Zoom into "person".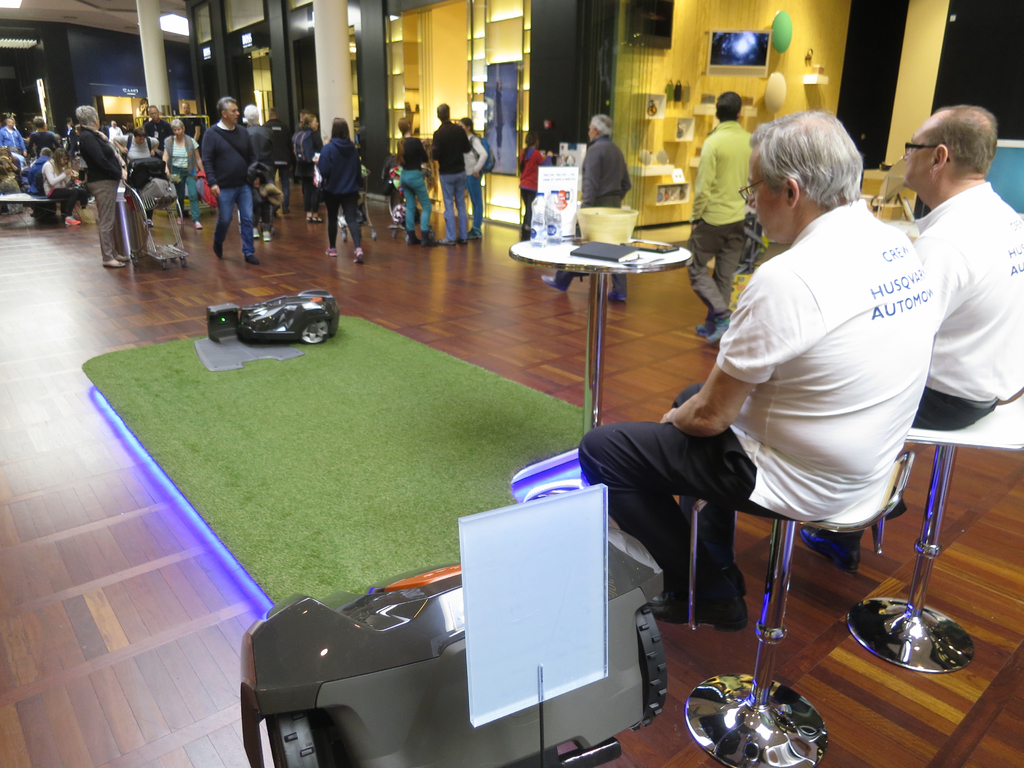
Zoom target: 400 113 438 243.
